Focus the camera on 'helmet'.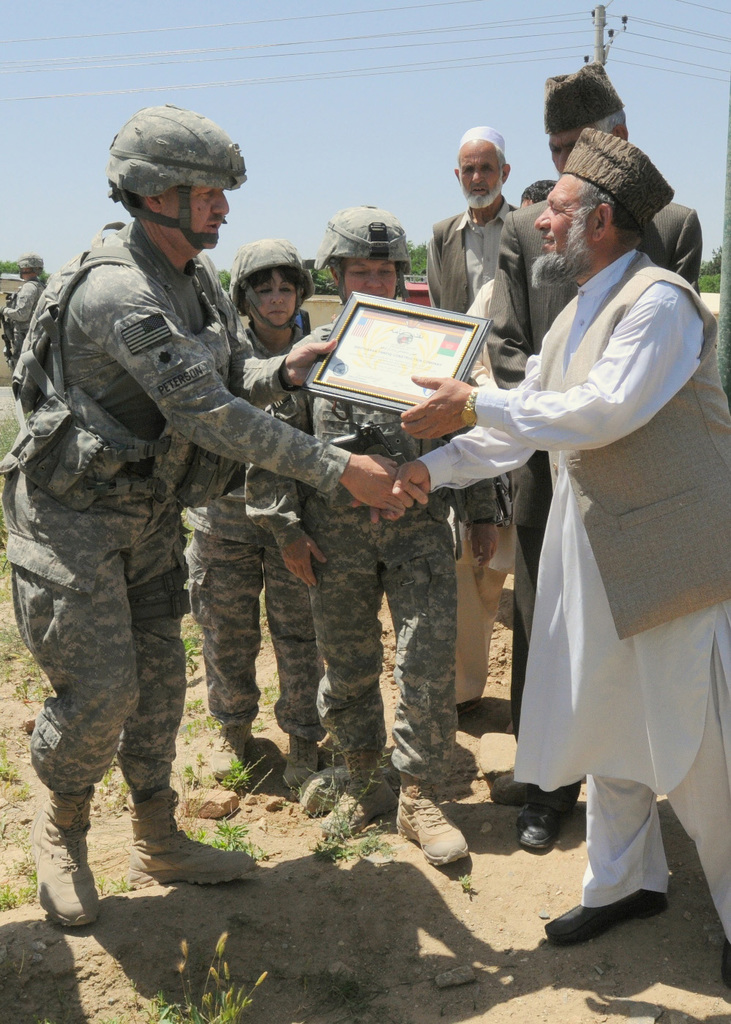
Focus region: BBox(322, 198, 411, 310).
